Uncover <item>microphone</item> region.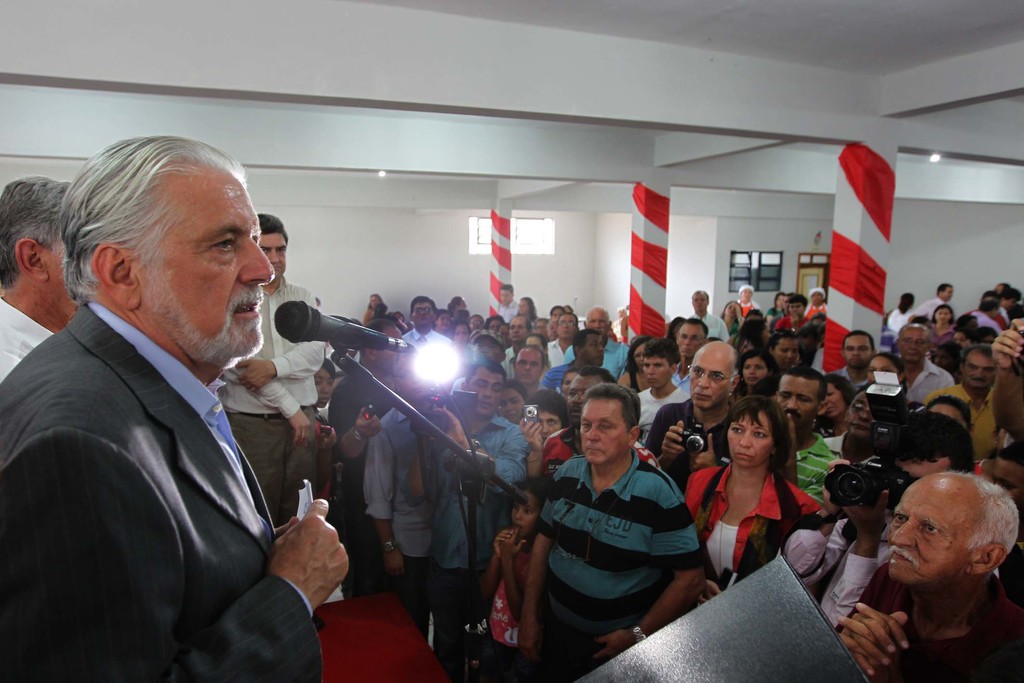
Uncovered: {"left": 273, "top": 296, "right": 420, "bottom": 352}.
